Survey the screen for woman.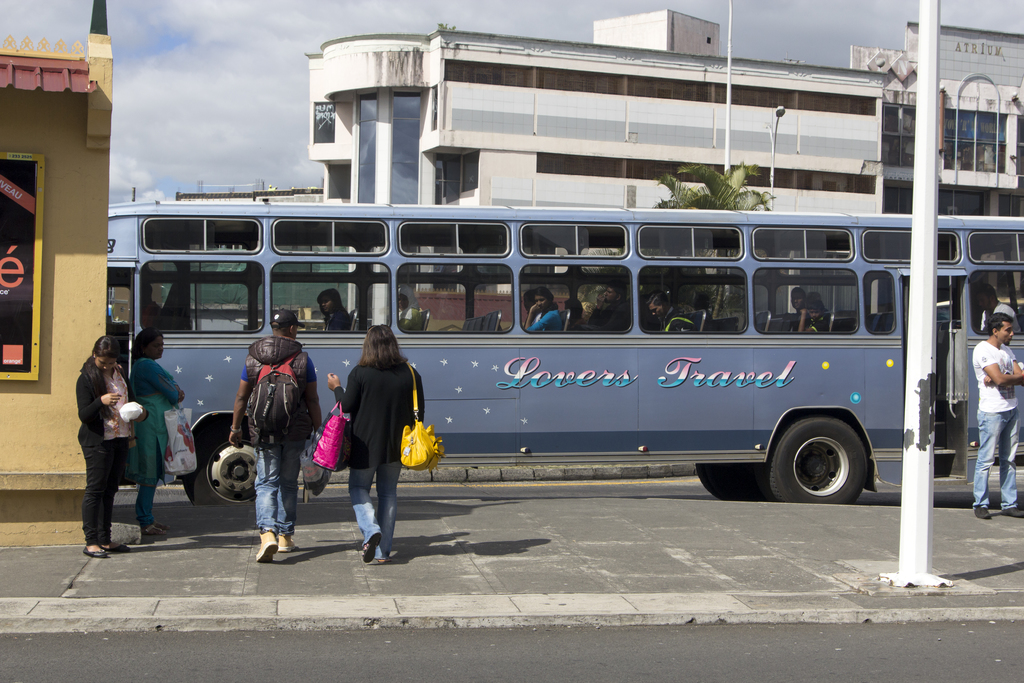
Survey found: [left=313, top=288, right=353, bottom=334].
